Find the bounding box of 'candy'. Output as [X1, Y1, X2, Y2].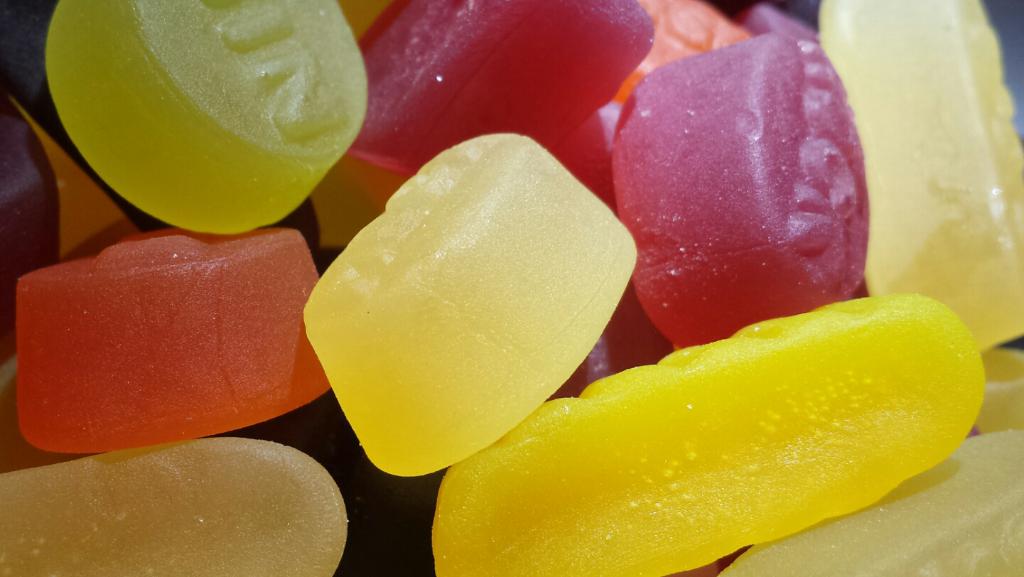
[17, 225, 330, 456].
